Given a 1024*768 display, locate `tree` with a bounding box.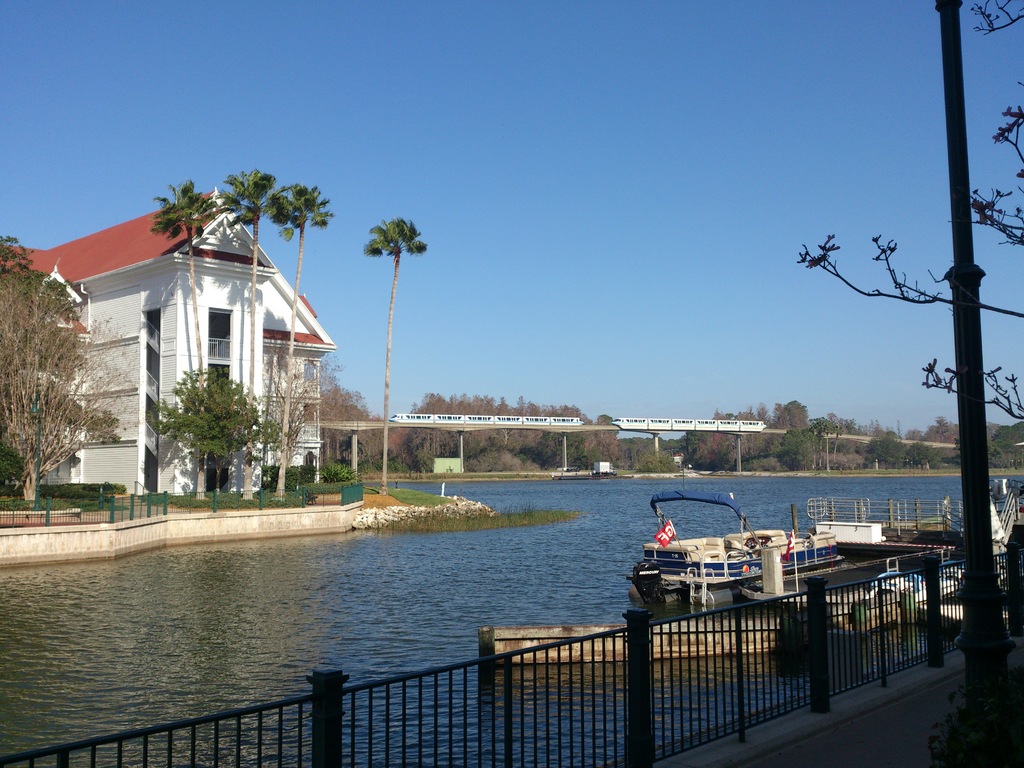
Located: box(149, 365, 260, 499).
